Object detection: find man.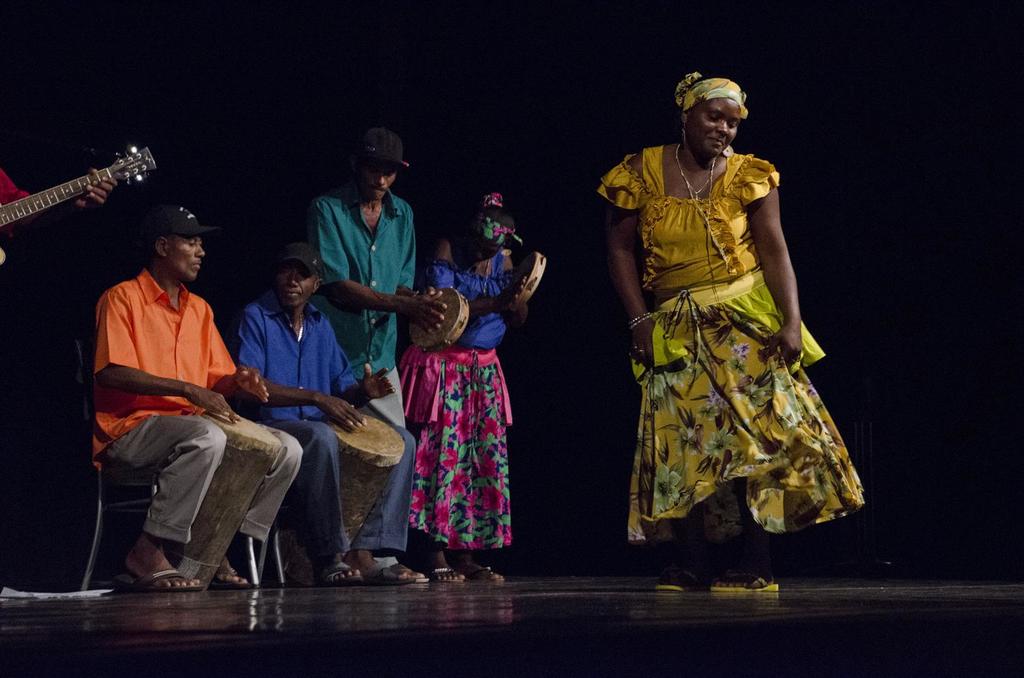
(x1=70, y1=196, x2=303, y2=596).
